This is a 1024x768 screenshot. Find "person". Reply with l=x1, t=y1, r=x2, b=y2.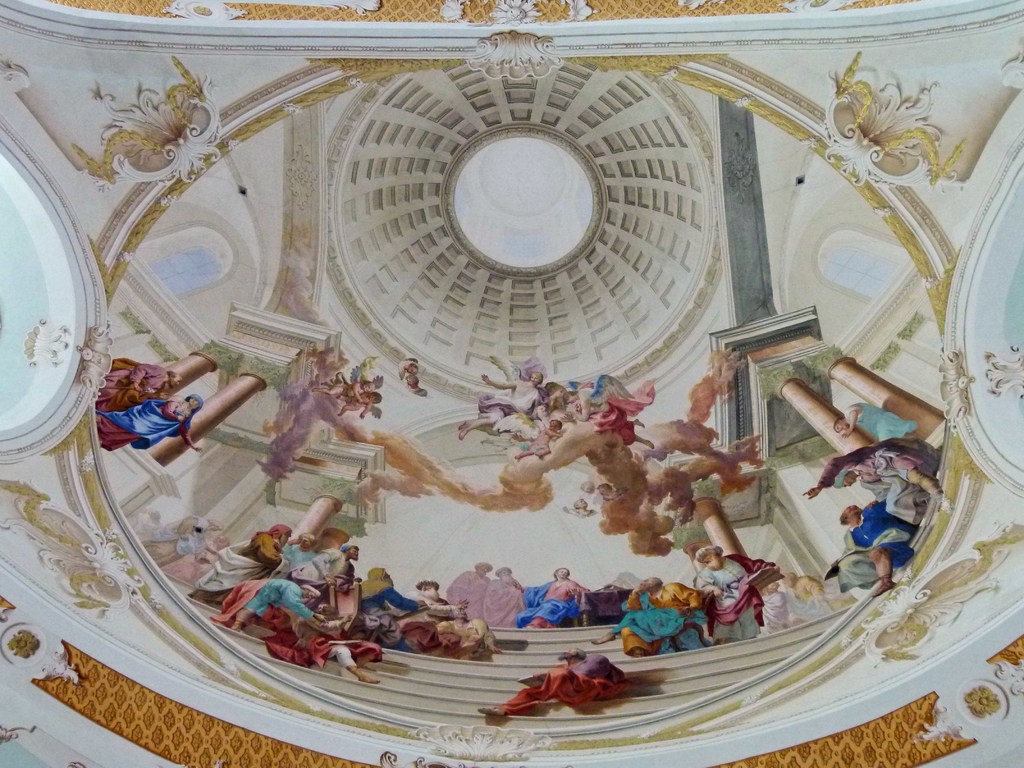
l=88, t=349, r=184, b=426.
